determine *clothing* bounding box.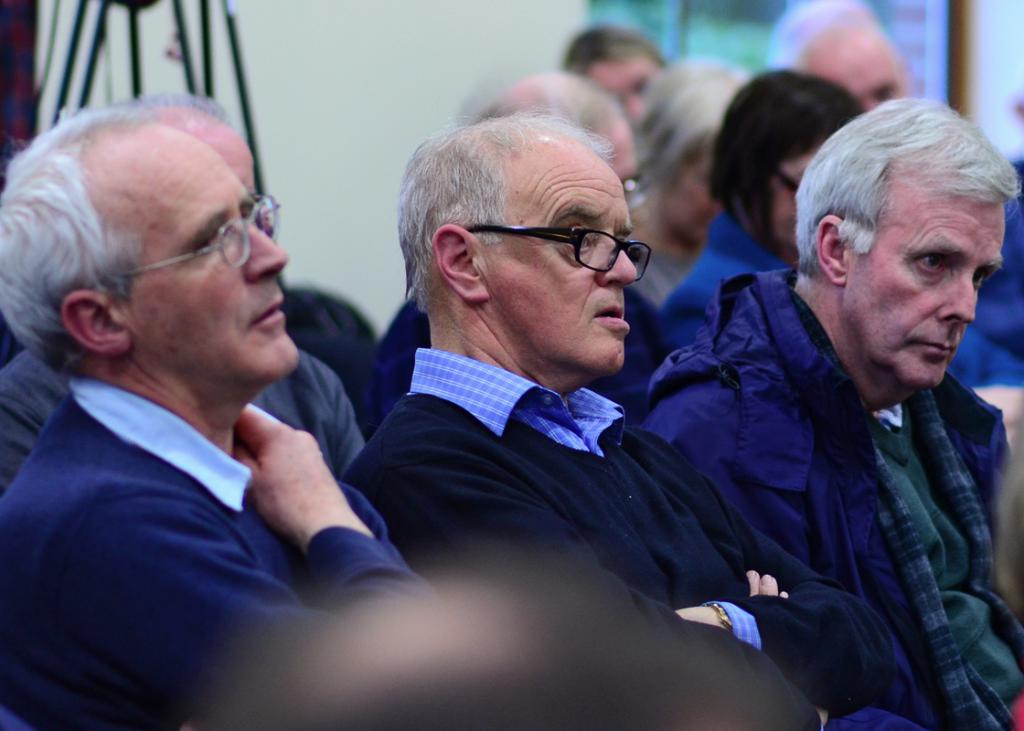
Determined: left=0, top=353, right=468, bottom=730.
